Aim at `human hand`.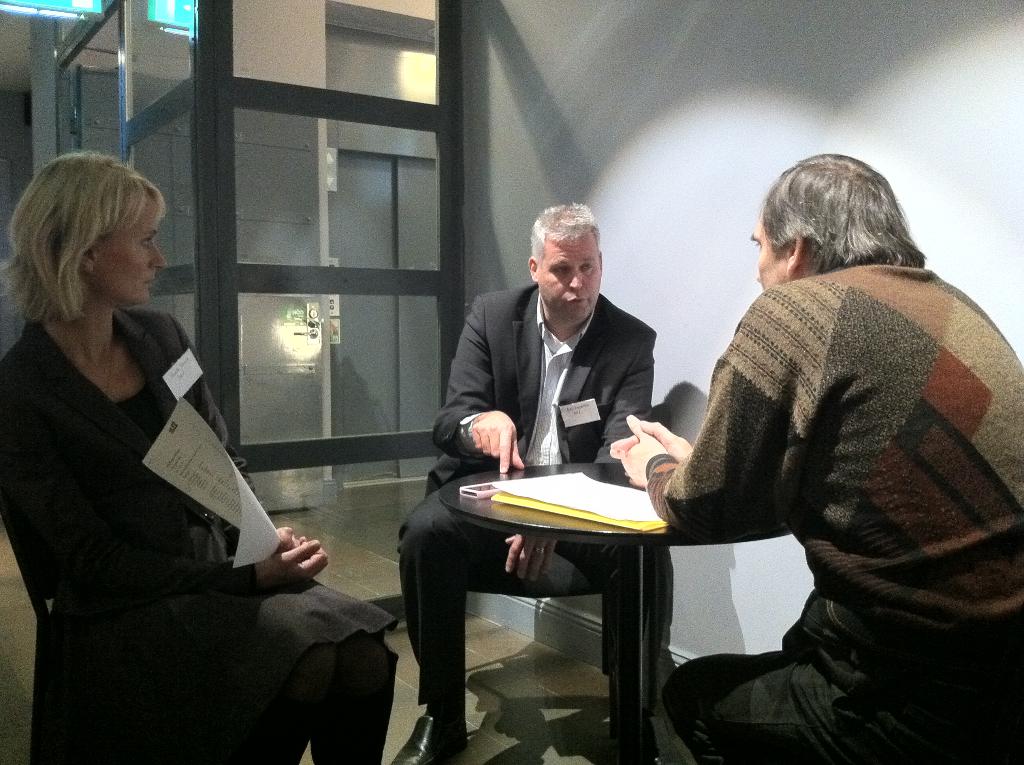
Aimed at 504 535 558 586.
